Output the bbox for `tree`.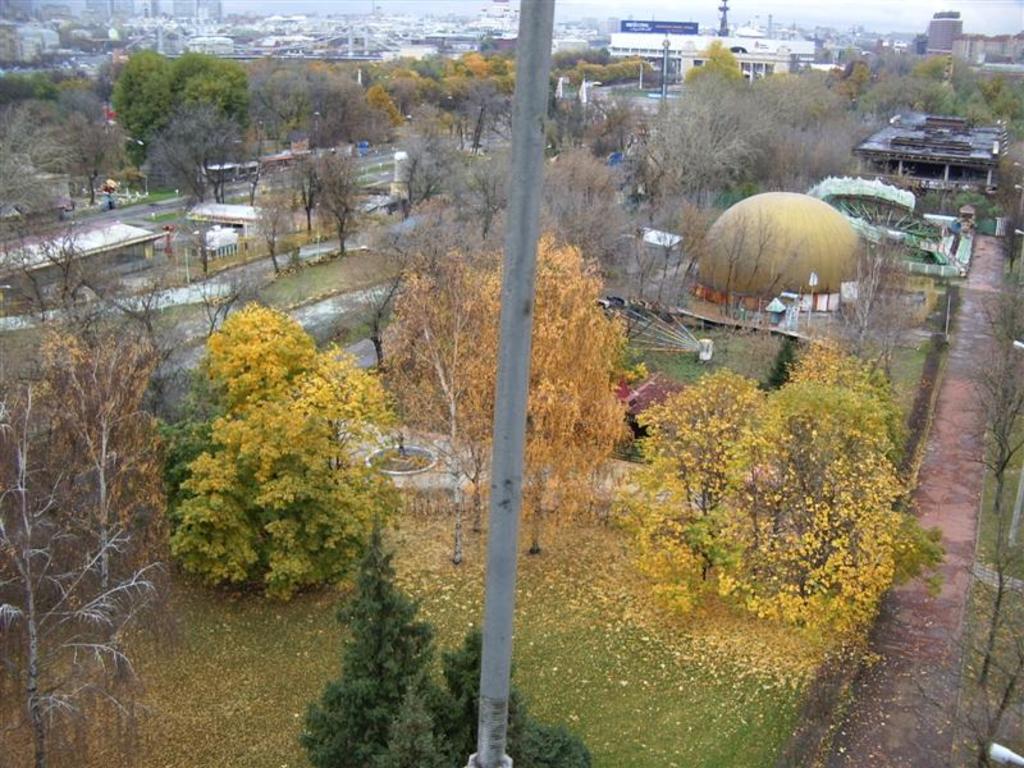
bbox=(138, 252, 402, 622).
